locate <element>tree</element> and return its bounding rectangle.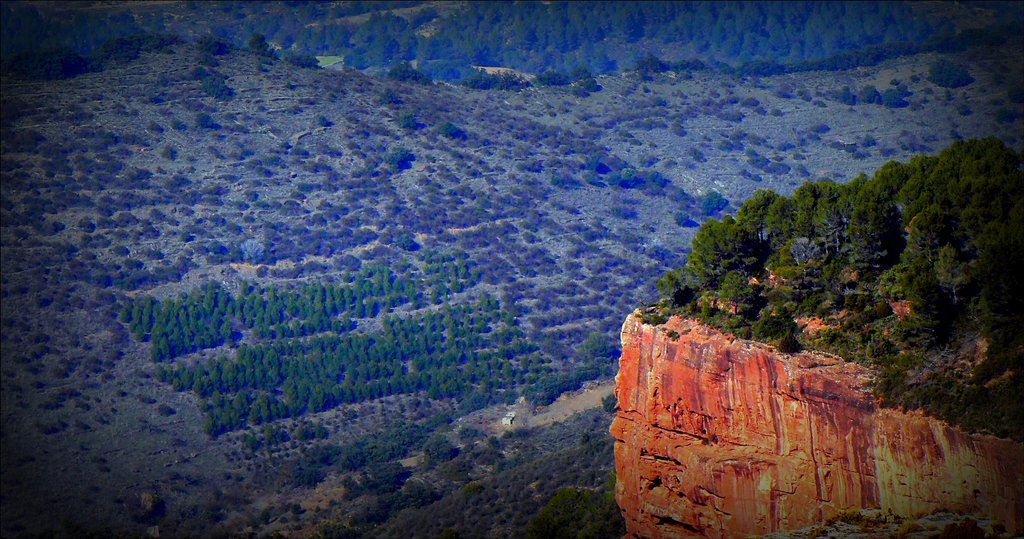
<region>597, 390, 618, 410</region>.
